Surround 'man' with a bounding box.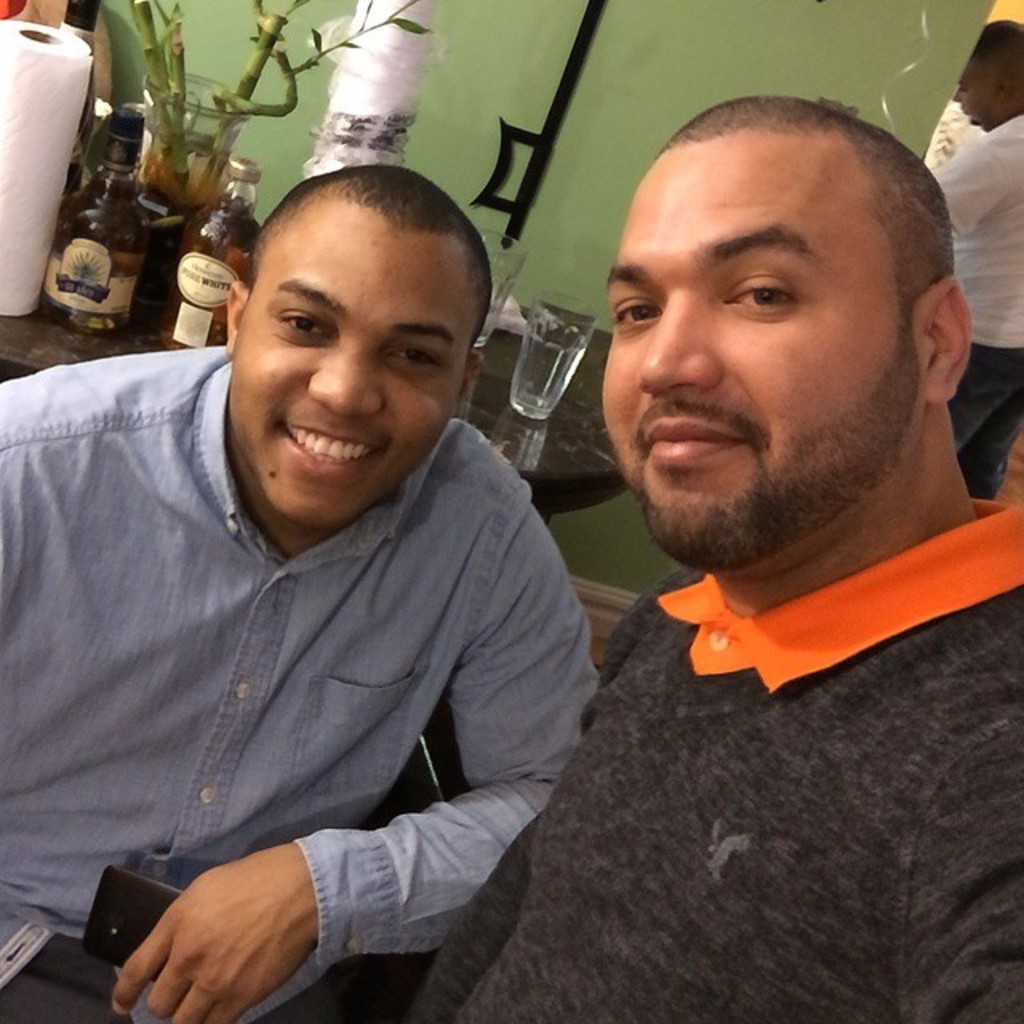
<bbox>456, 94, 1023, 971</bbox>.
